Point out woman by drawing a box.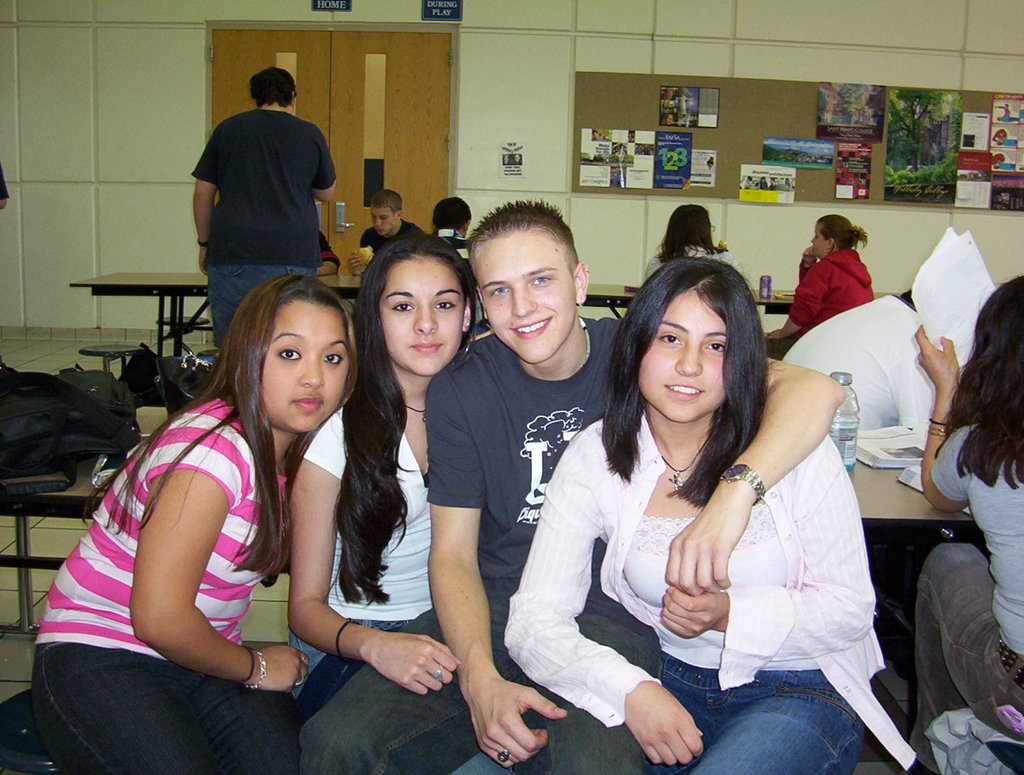
box=[763, 215, 881, 365].
